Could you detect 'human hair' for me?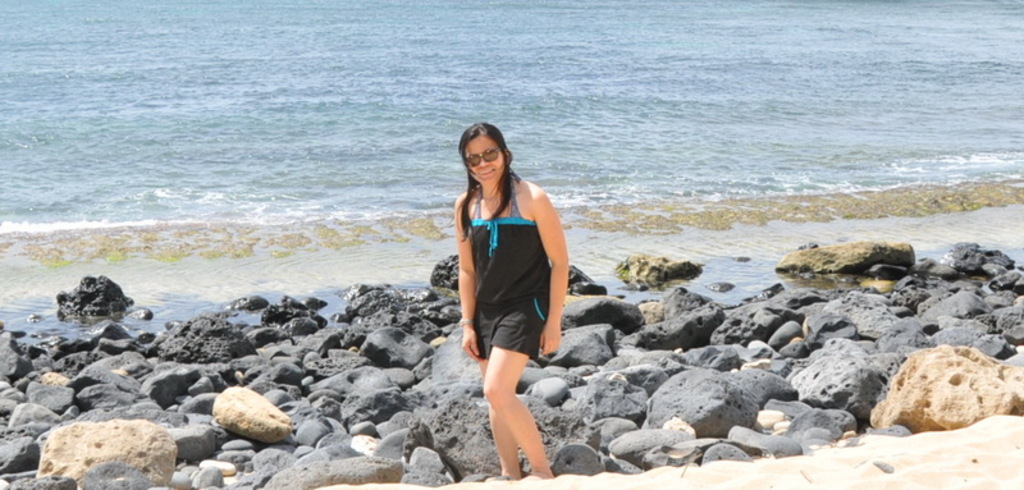
Detection result: pyautogui.locateOnScreen(453, 122, 517, 244).
